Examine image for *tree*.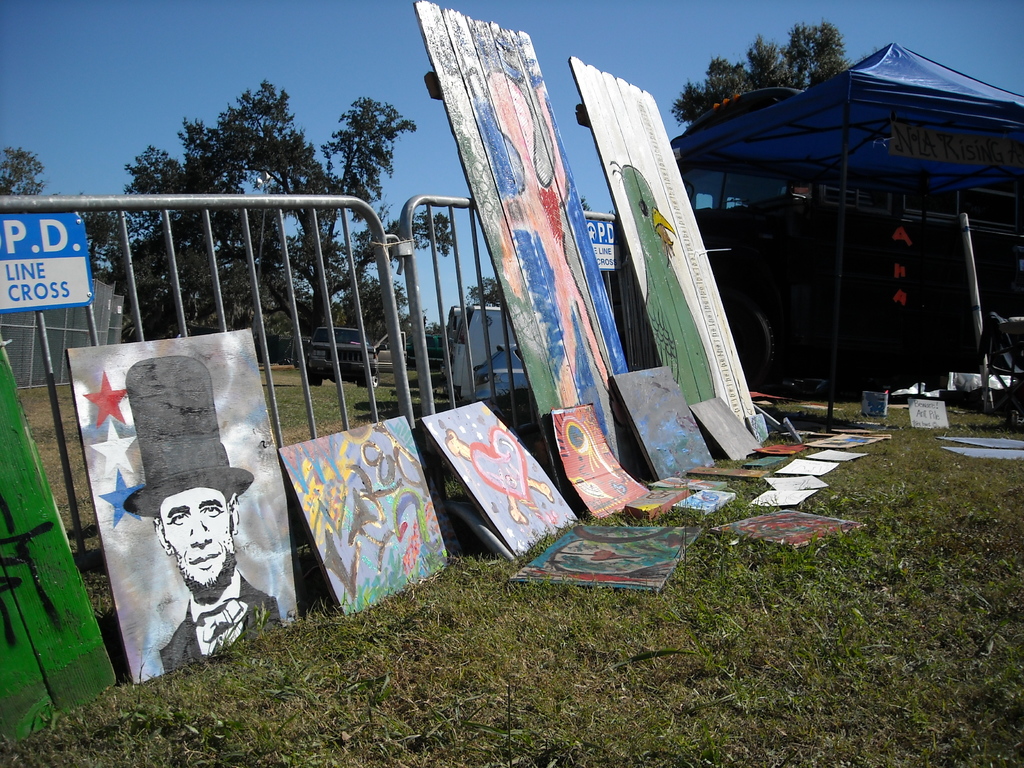
Examination result: x1=0, y1=145, x2=47, y2=197.
